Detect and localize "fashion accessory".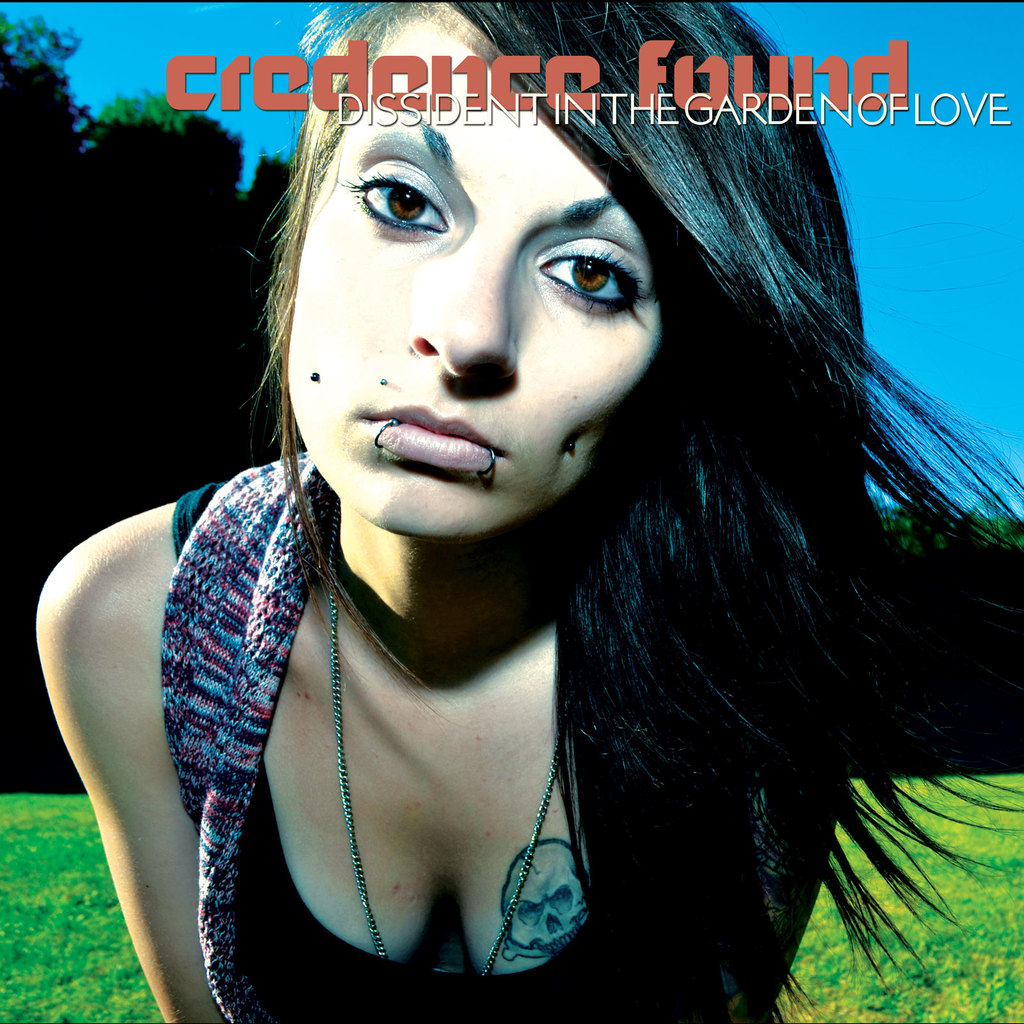
Localized at bbox=(378, 420, 398, 450).
